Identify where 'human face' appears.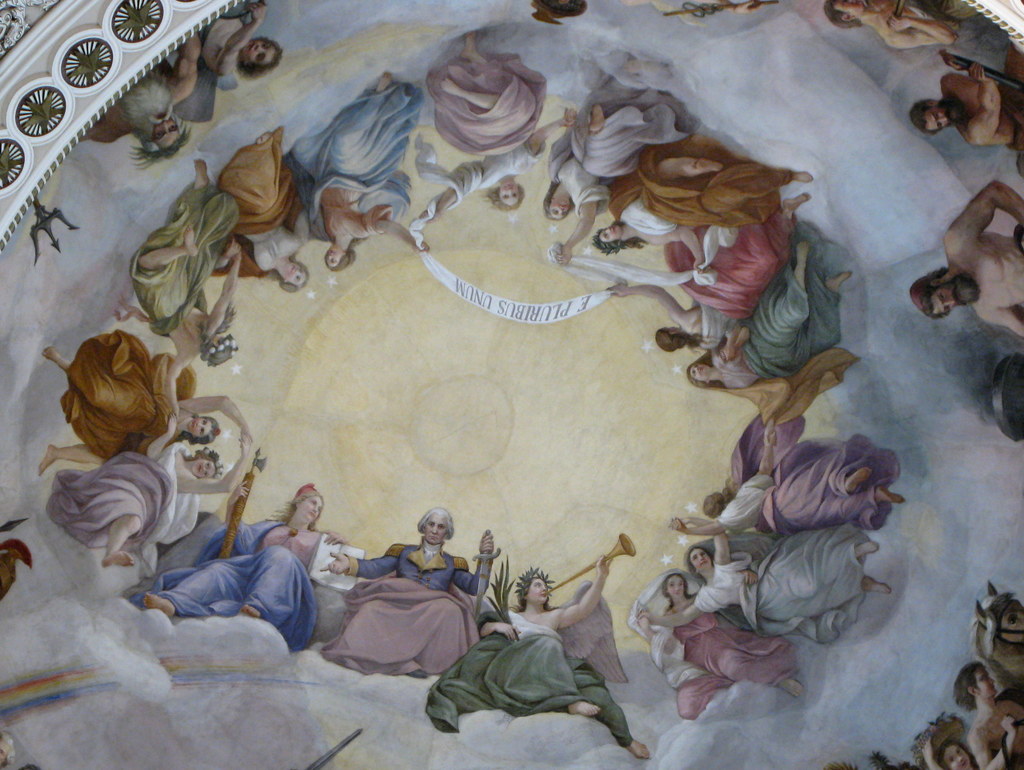
Appears at l=142, t=82, r=185, b=151.
